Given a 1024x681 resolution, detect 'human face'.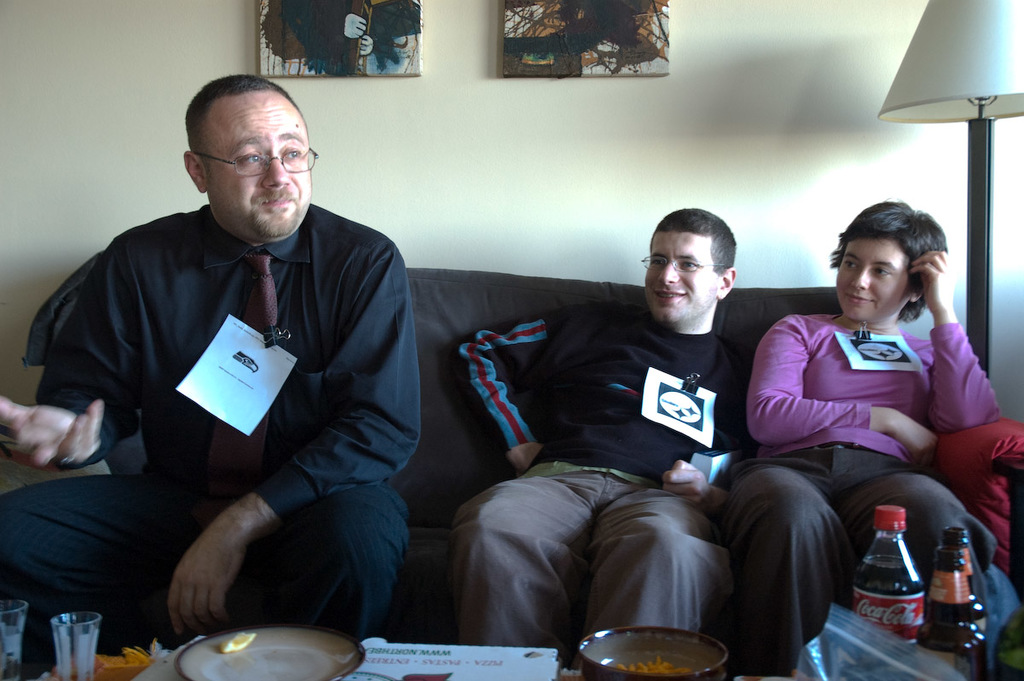
(643,236,718,324).
